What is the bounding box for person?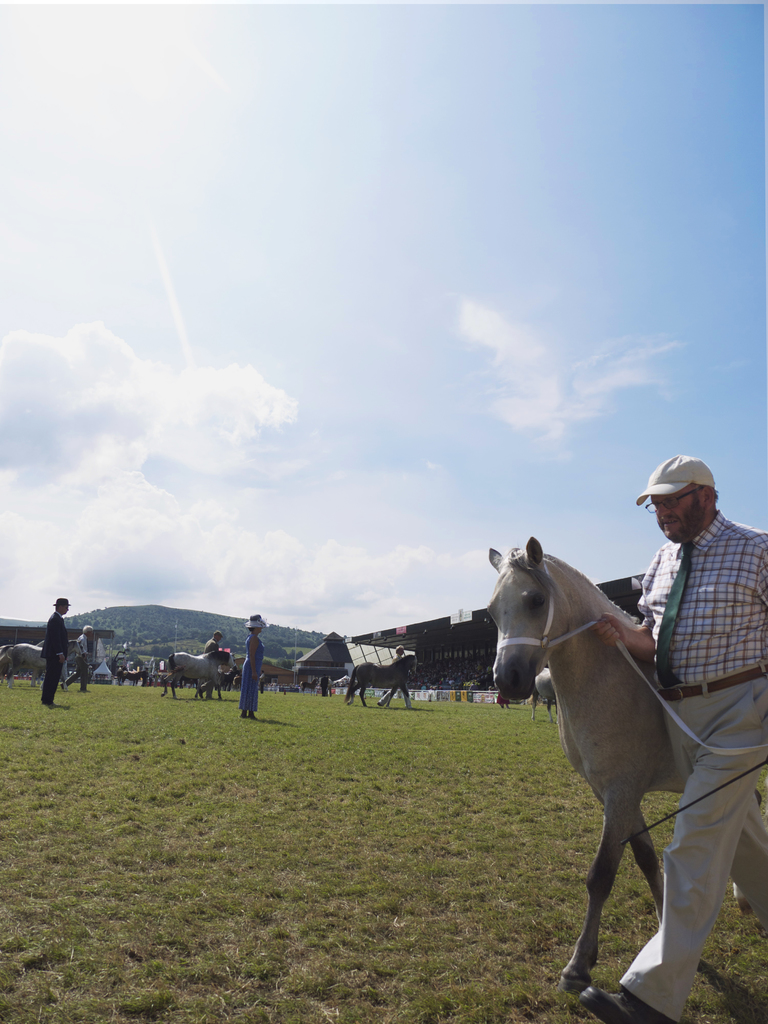
[x1=237, y1=612, x2=270, y2=720].
